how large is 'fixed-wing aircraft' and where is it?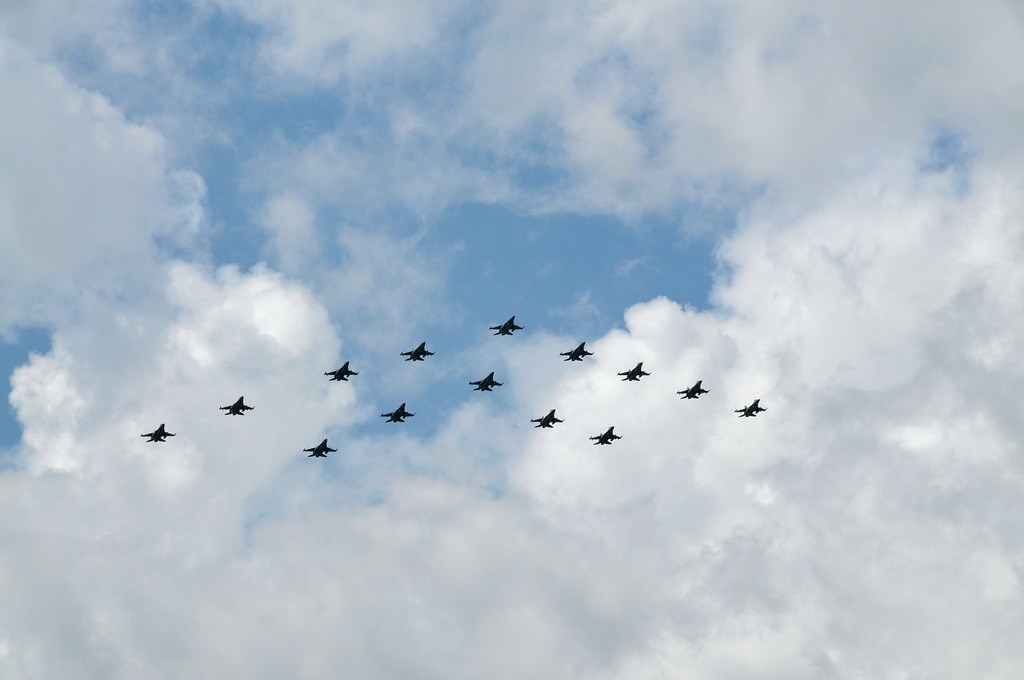
Bounding box: l=531, t=403, r=565, b=430.
